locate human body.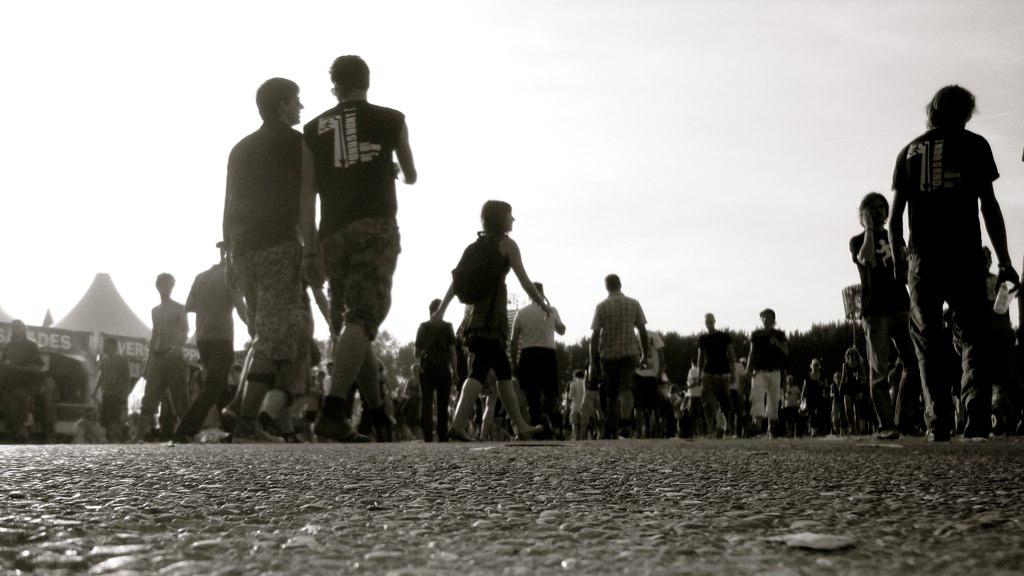
Bounding box: l=744, t=308, r=795, b=447.
